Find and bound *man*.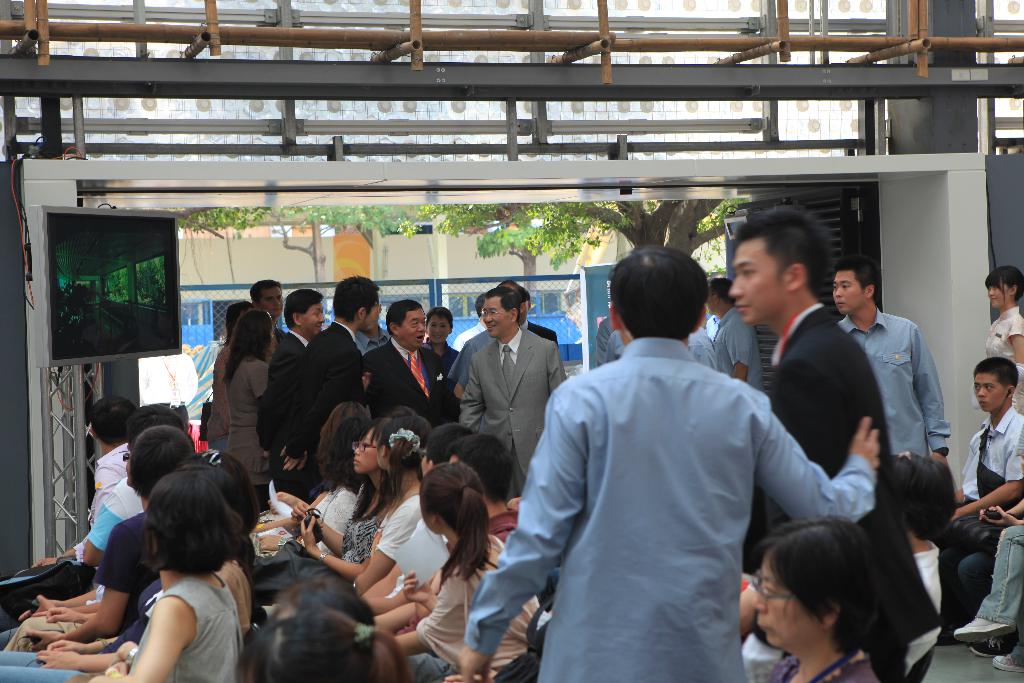
Bound: rect(515, 233, 841, 671).
